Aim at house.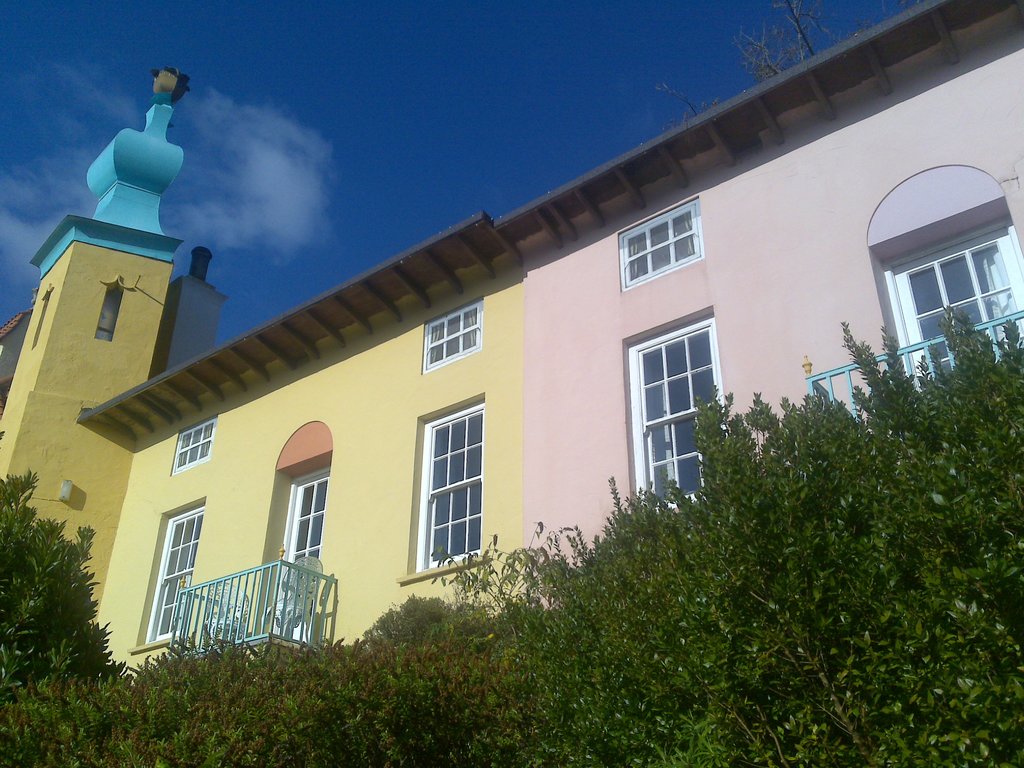
Aimed at l=0, t=0, r=1023, b=675.
